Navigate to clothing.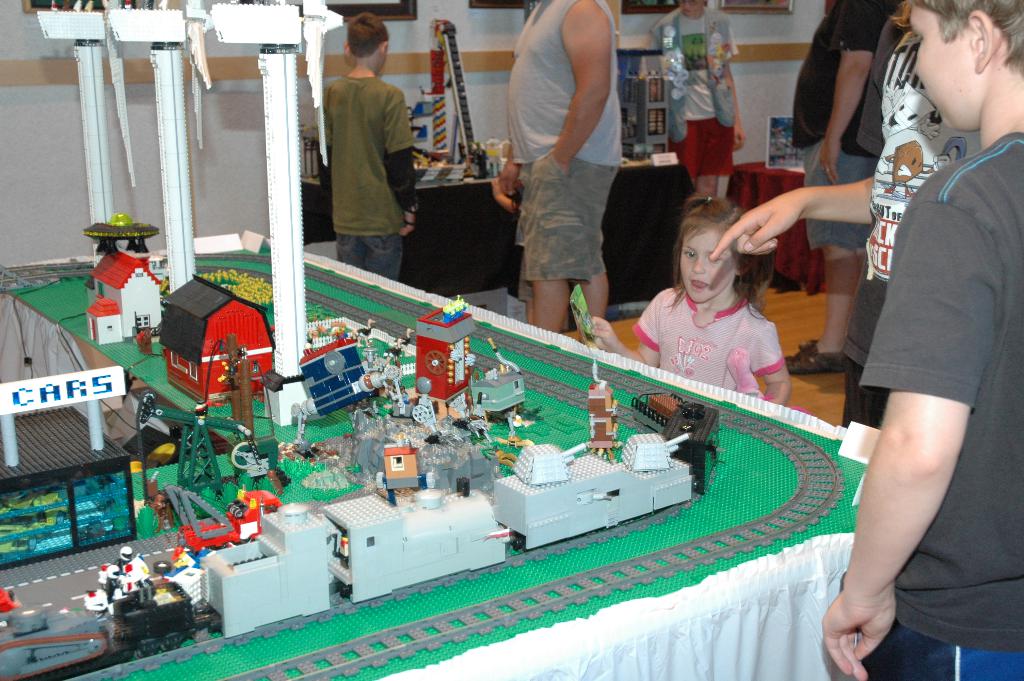
Navigation target: bbox=(845, 13, 983, 428).
